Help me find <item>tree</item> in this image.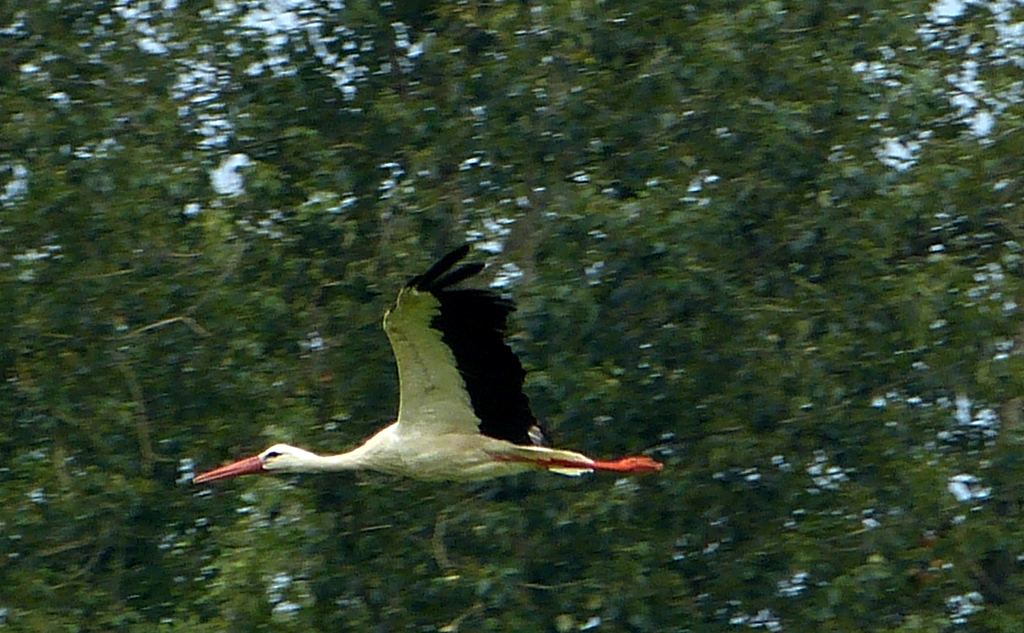
Found it: box=[0, 0, 1023, 632].
